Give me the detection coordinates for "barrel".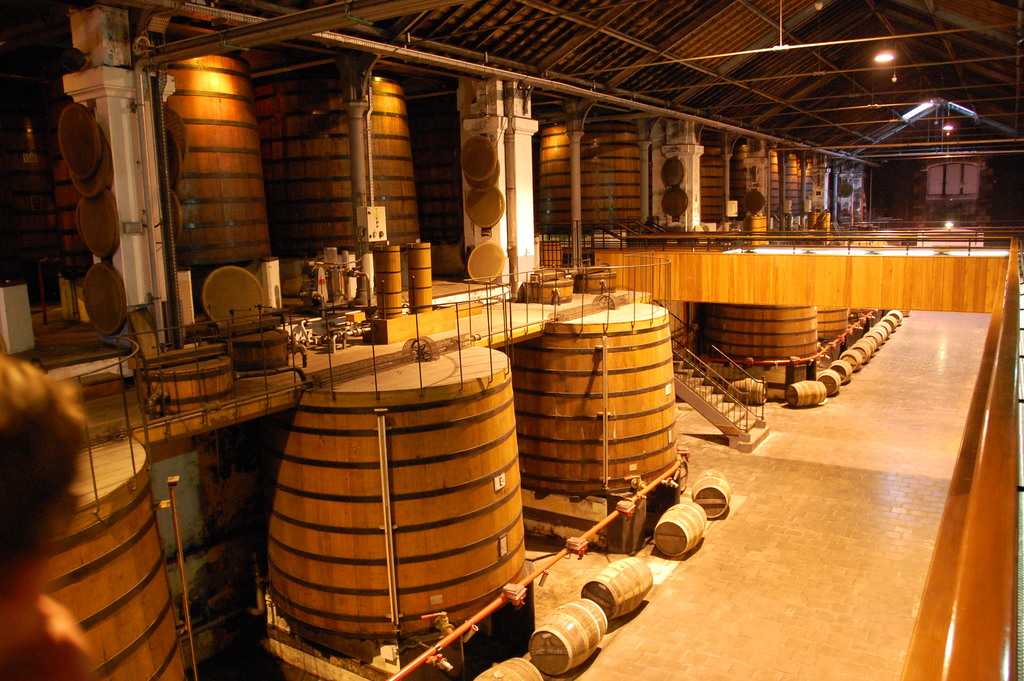
584, 556, 650, 623.
